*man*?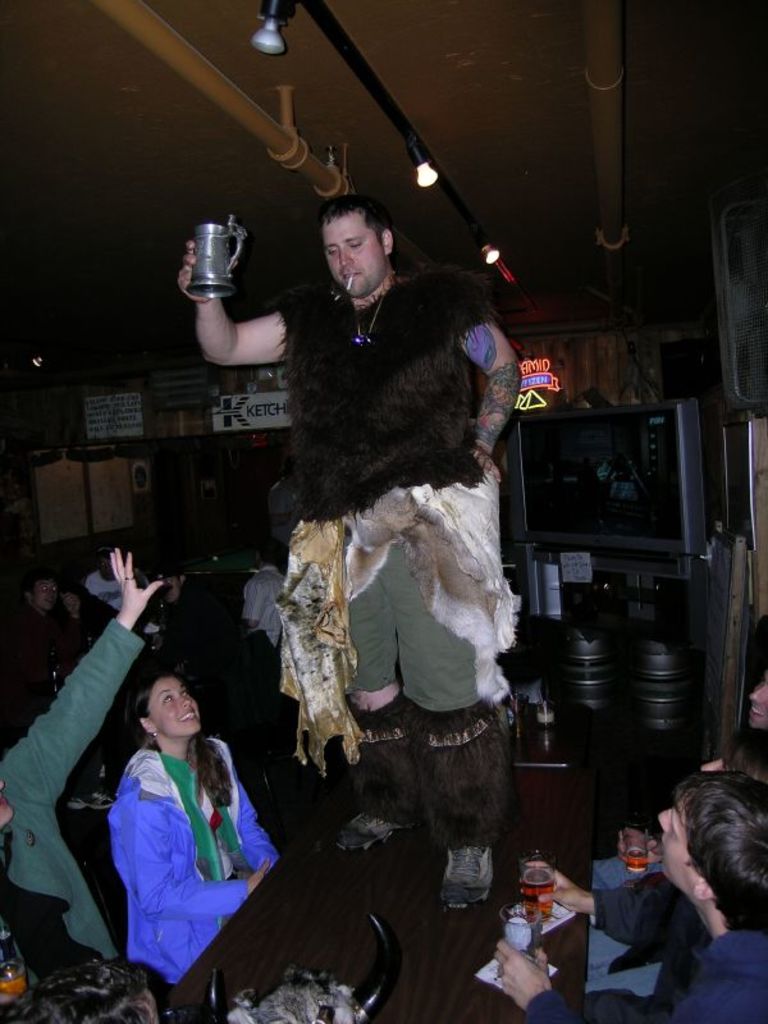
{"x1": 0, "y1": 566, "x2": 108, "y2": 817}
